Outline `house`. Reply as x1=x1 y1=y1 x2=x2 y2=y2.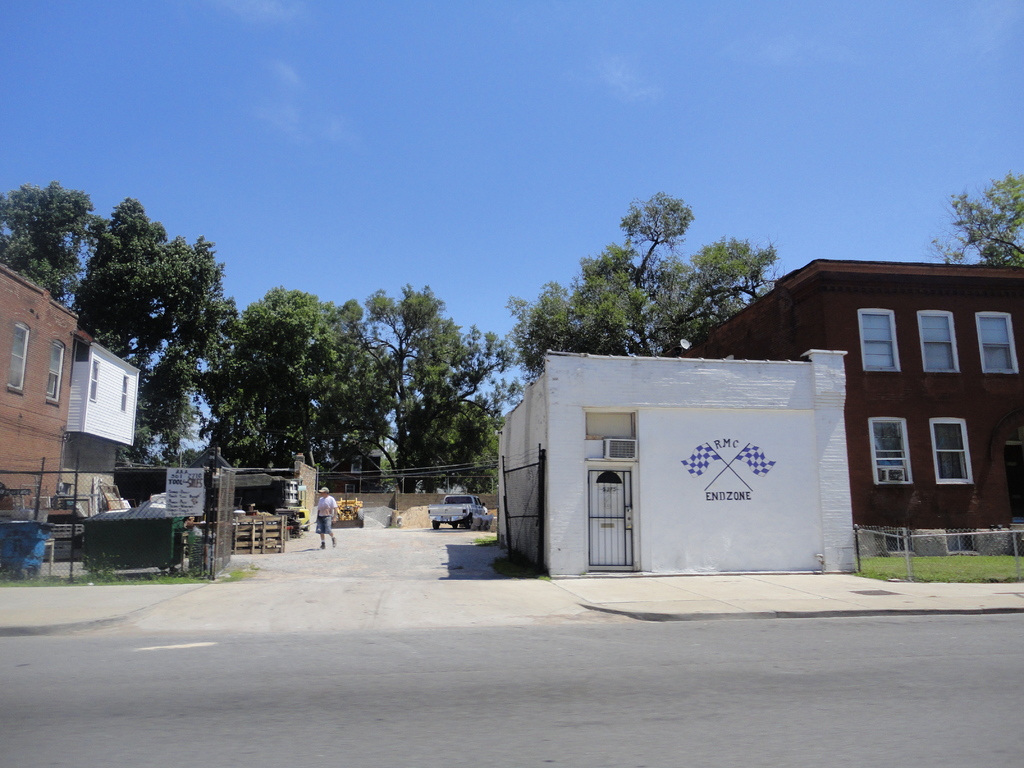
x1=0 y1=267 x2=83 y2=521.
